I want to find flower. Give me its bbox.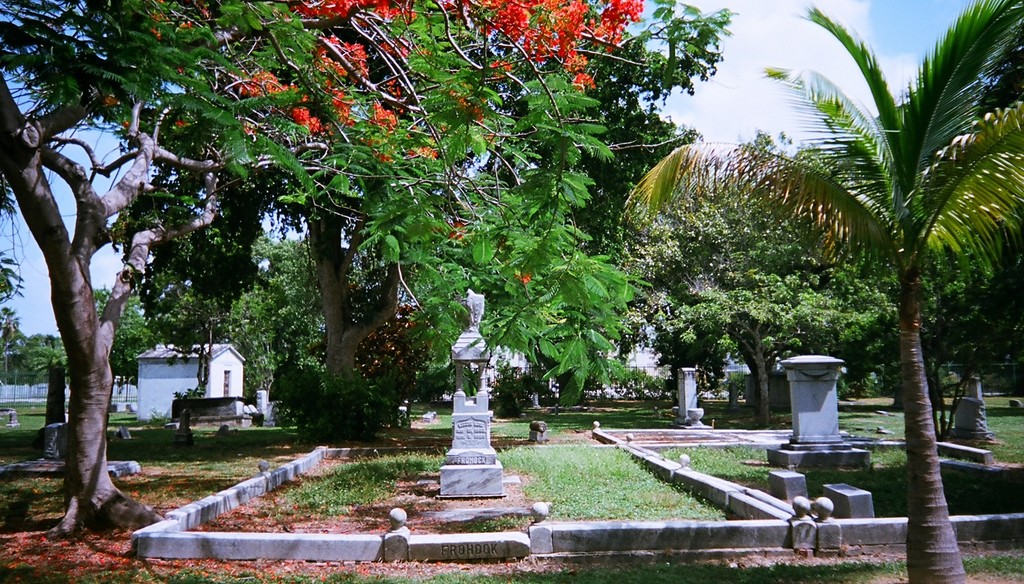
{"x1": 517, "y1": 271, "x2": 533, "y2": 287}.
